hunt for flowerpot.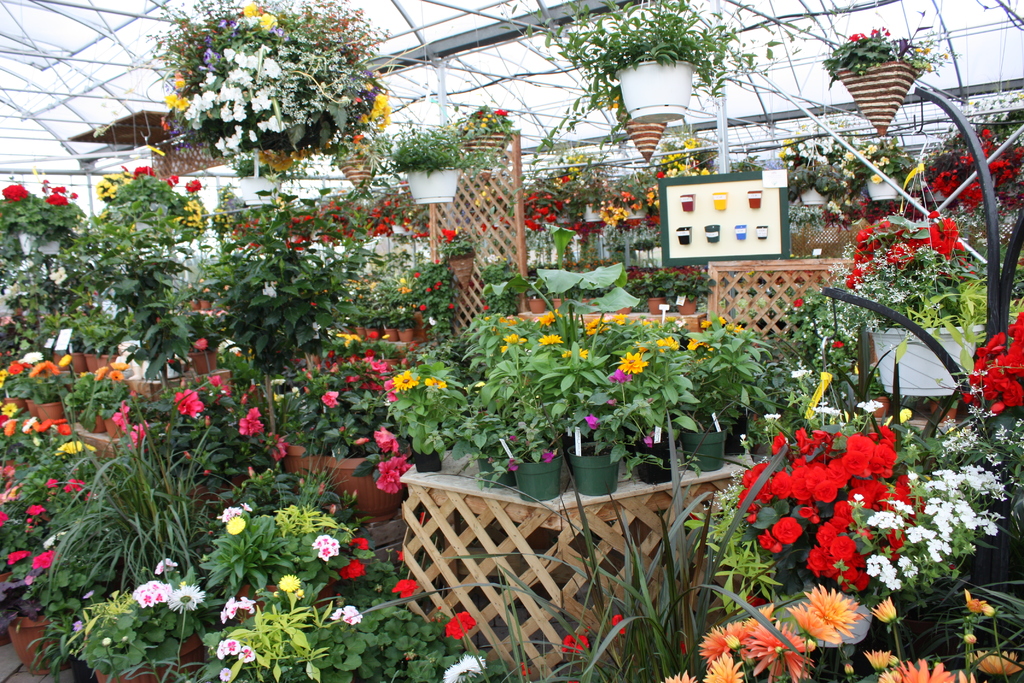
Hunted down at box(185, 299, 198, 311).
